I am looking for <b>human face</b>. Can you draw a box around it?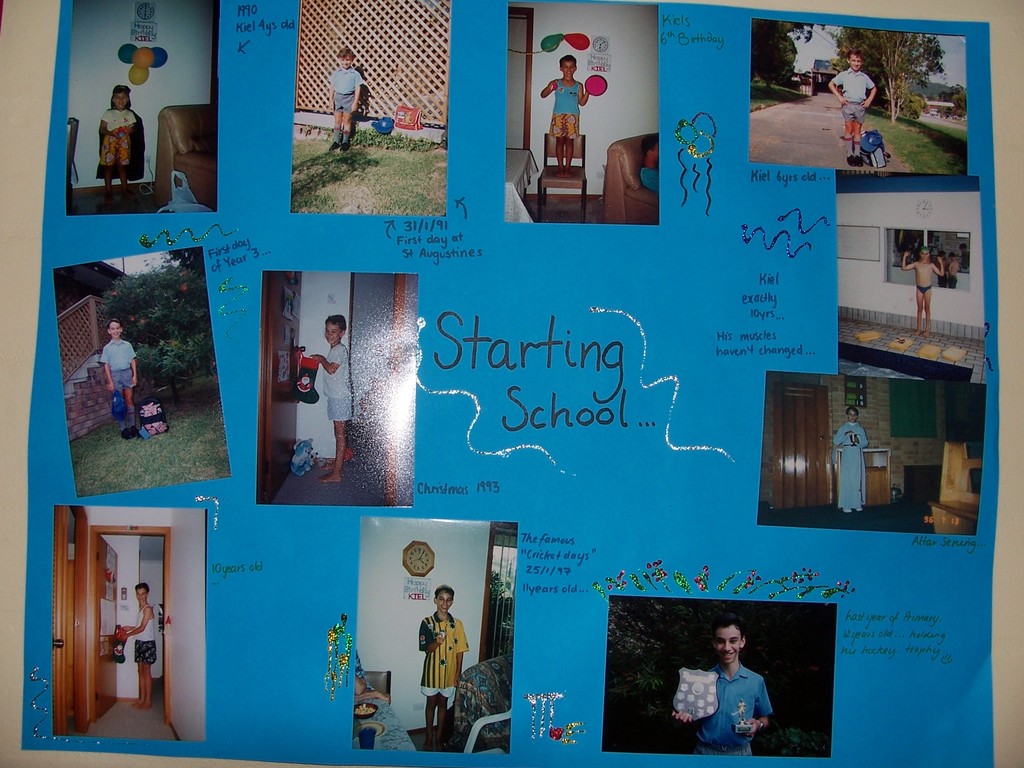
Sure, the bounding box is l=110, t=324, r=124, b=339.
